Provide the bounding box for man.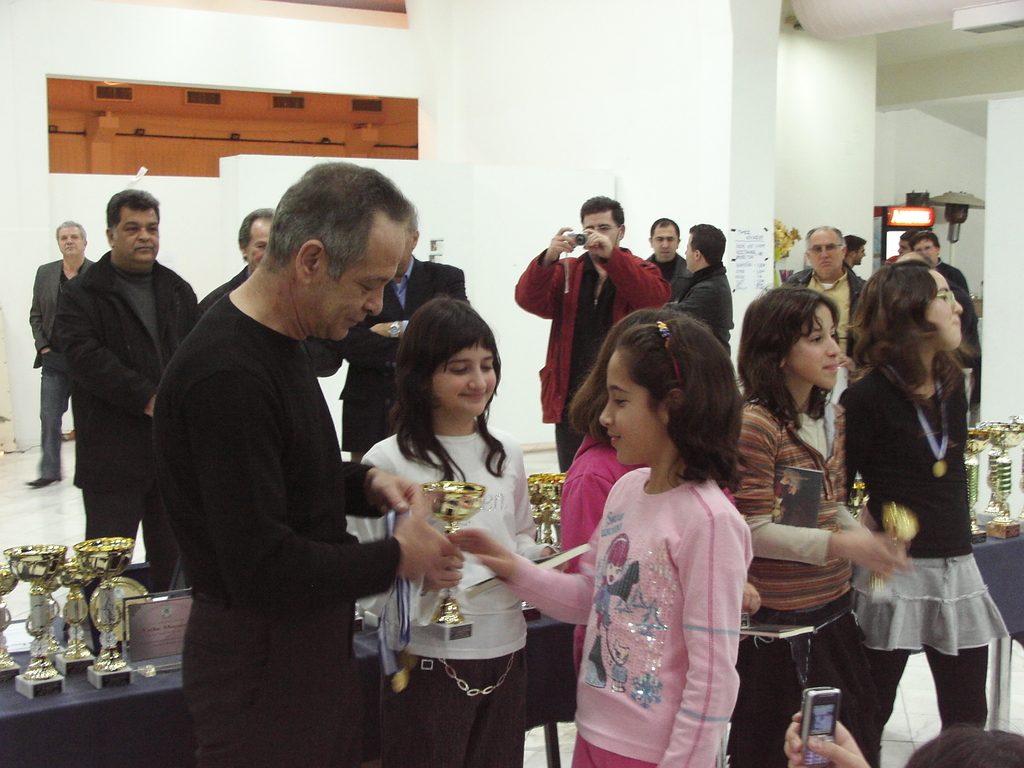
[877, 225, 927, 267].
